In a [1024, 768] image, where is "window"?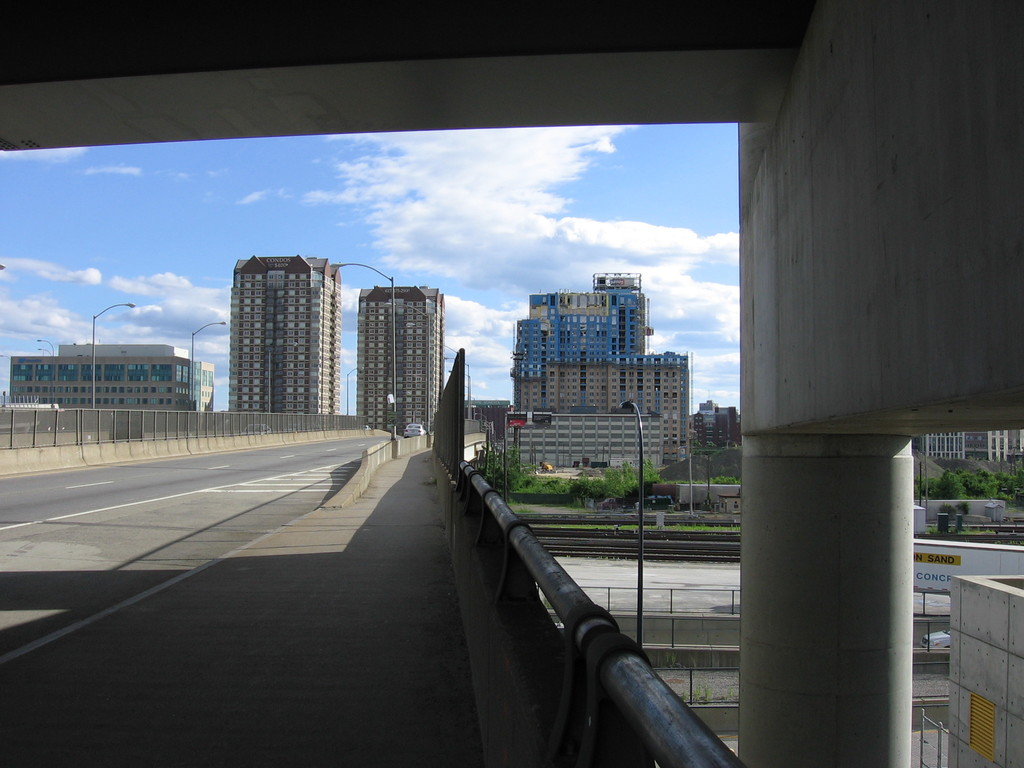
pyautogui.locateOnScreen(35, 387, 41, 395).
